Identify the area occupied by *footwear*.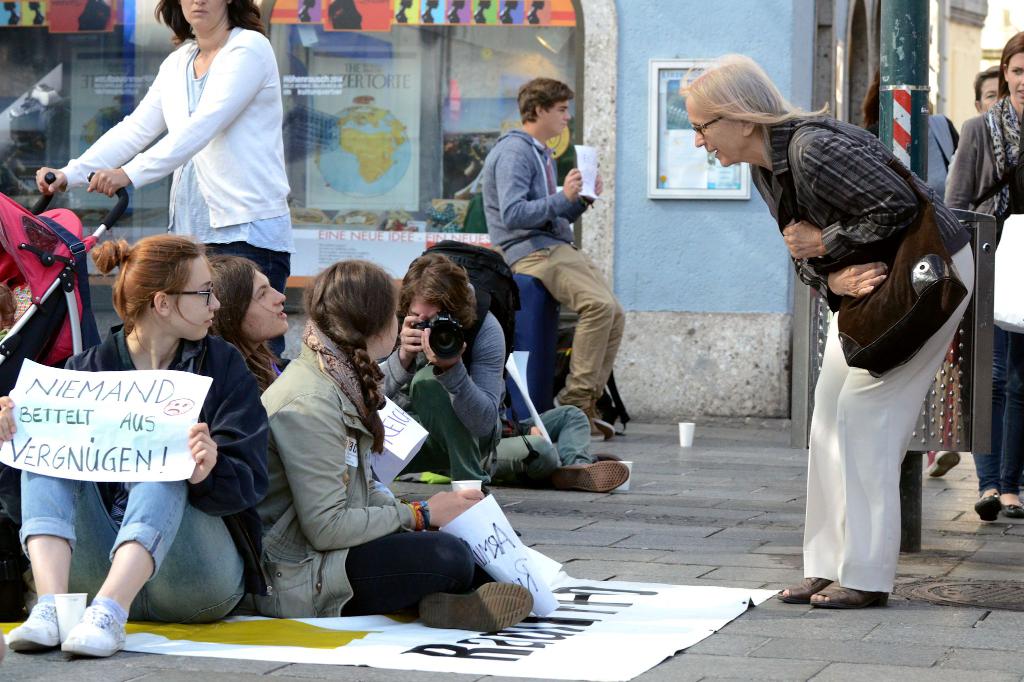
Area: bbox=[555, 396, 594, 430].
